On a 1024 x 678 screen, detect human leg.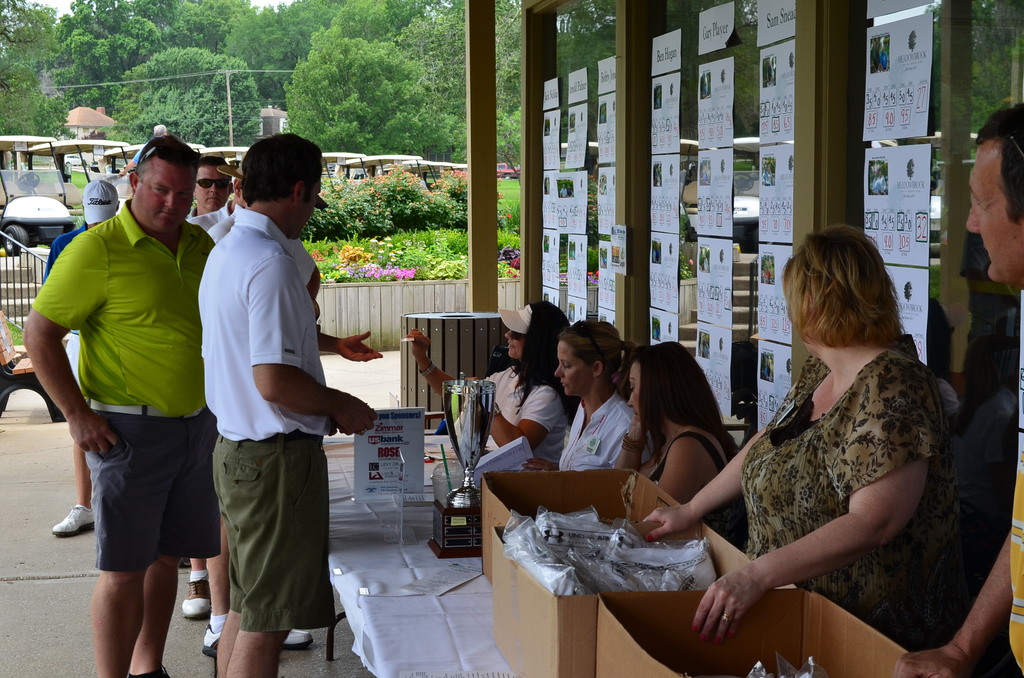
180,547,221,611.
